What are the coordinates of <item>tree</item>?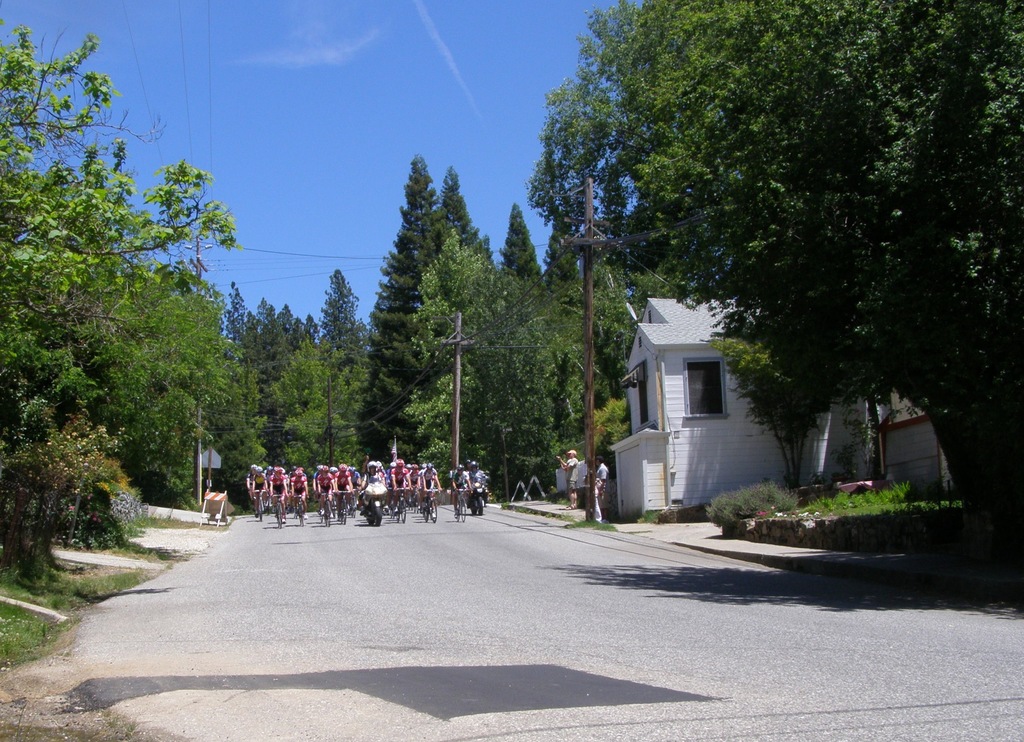
545/13/996/522.
